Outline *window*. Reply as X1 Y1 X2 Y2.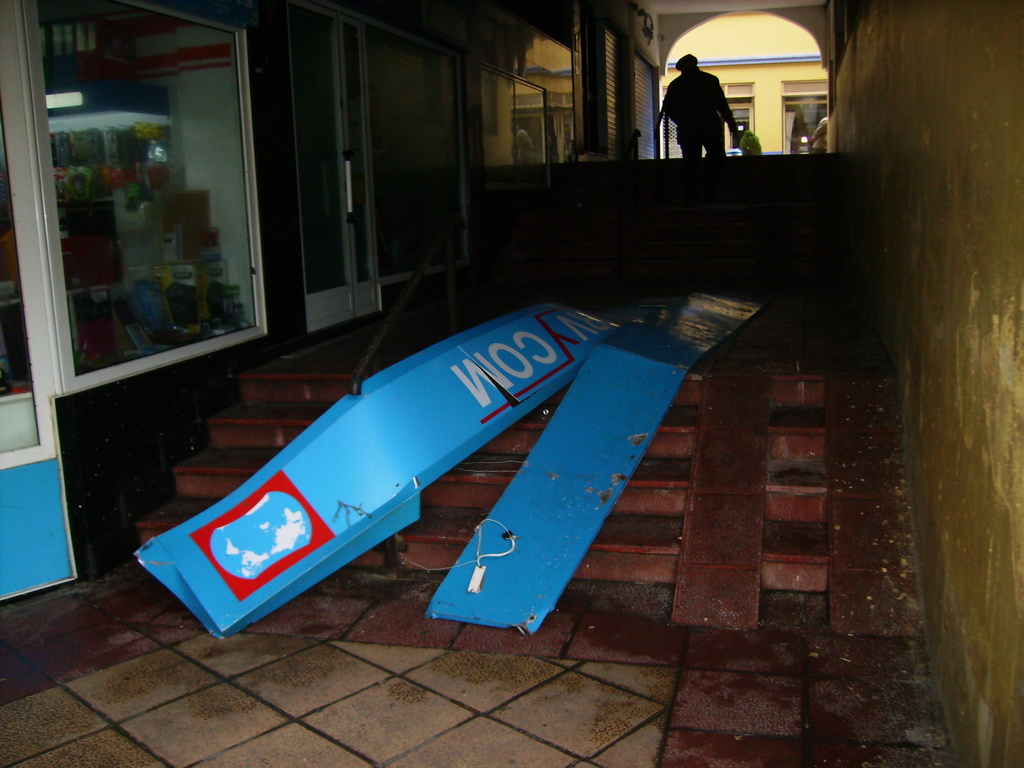
292 10 382 331.
